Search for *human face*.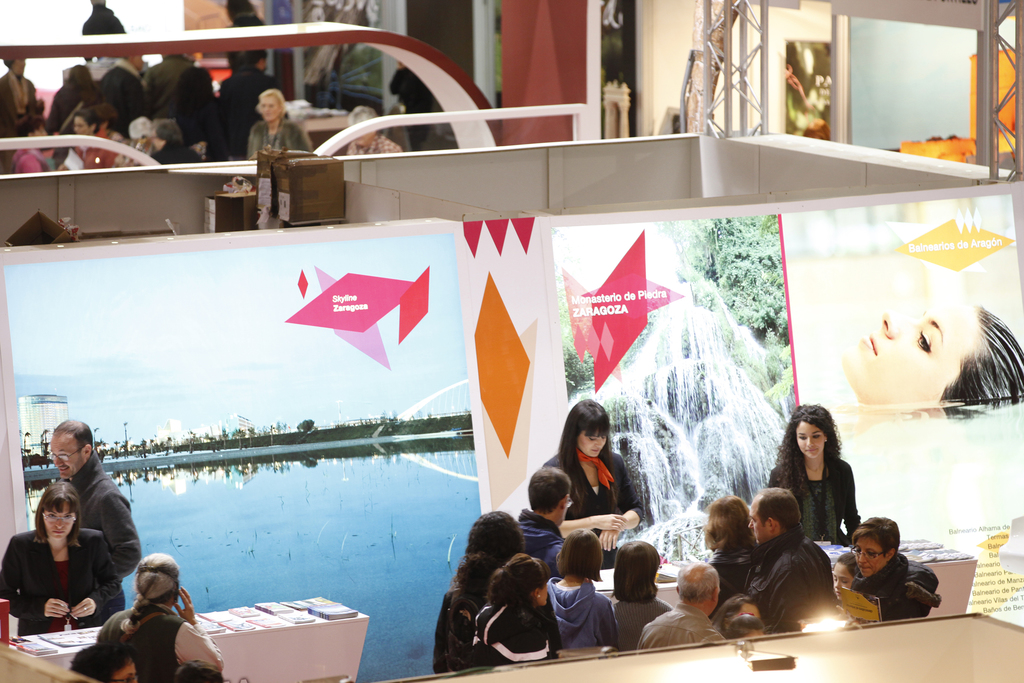
Found at [x1=832, y1=561, x2=853, y2=597].
